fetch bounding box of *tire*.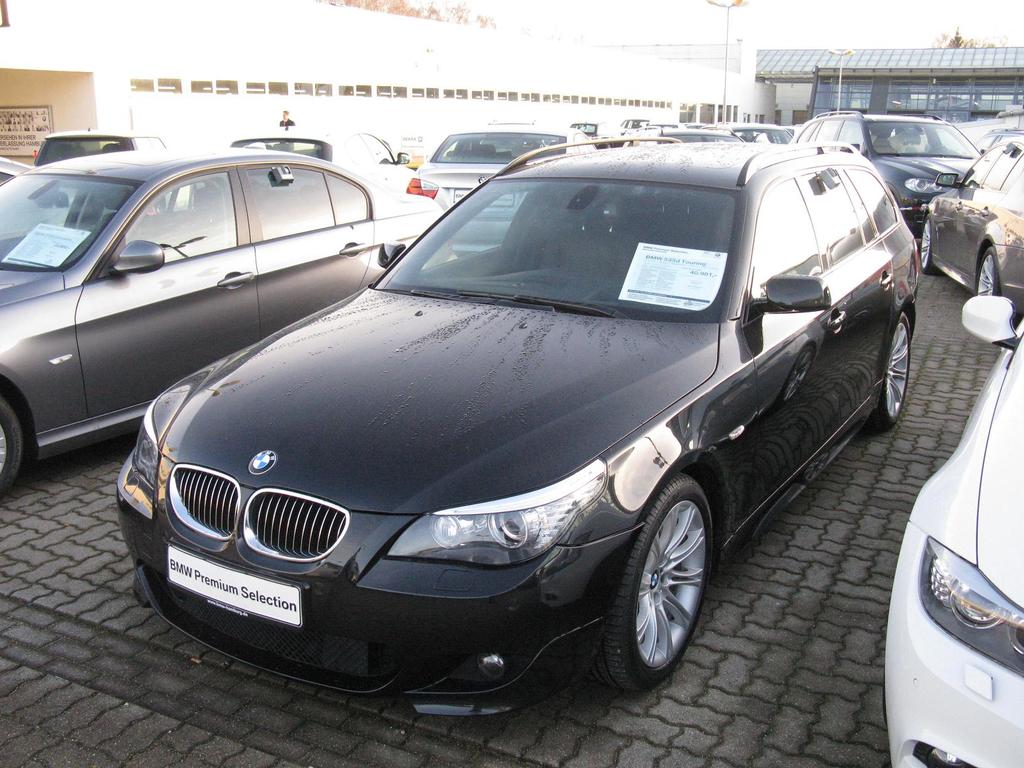
Bbox: 589:473:722:684.
